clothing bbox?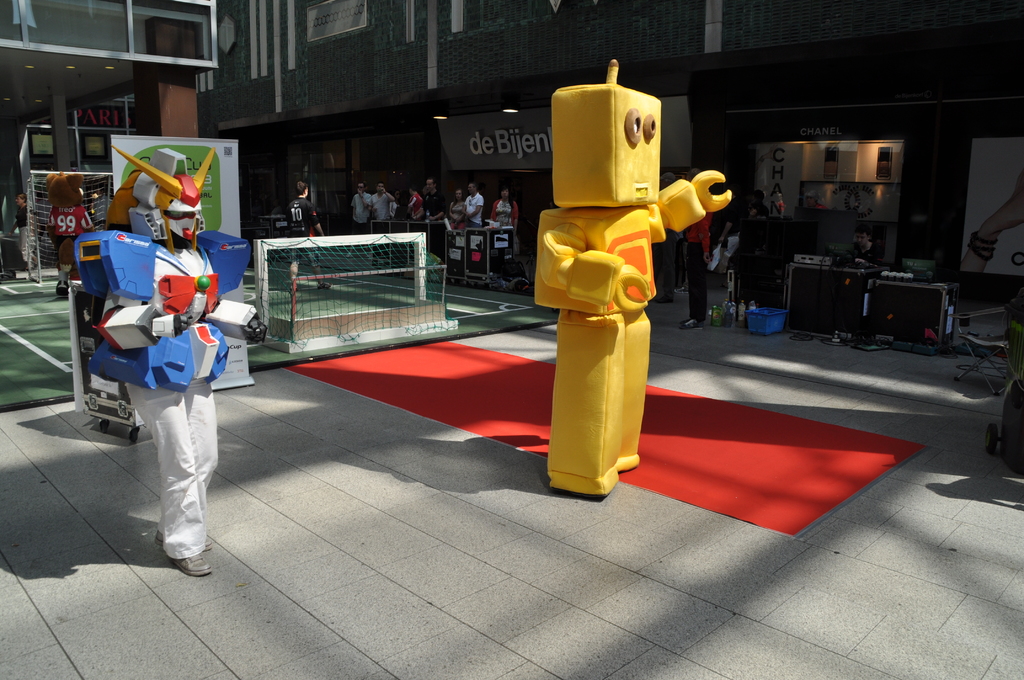
[749,203,767,221]
